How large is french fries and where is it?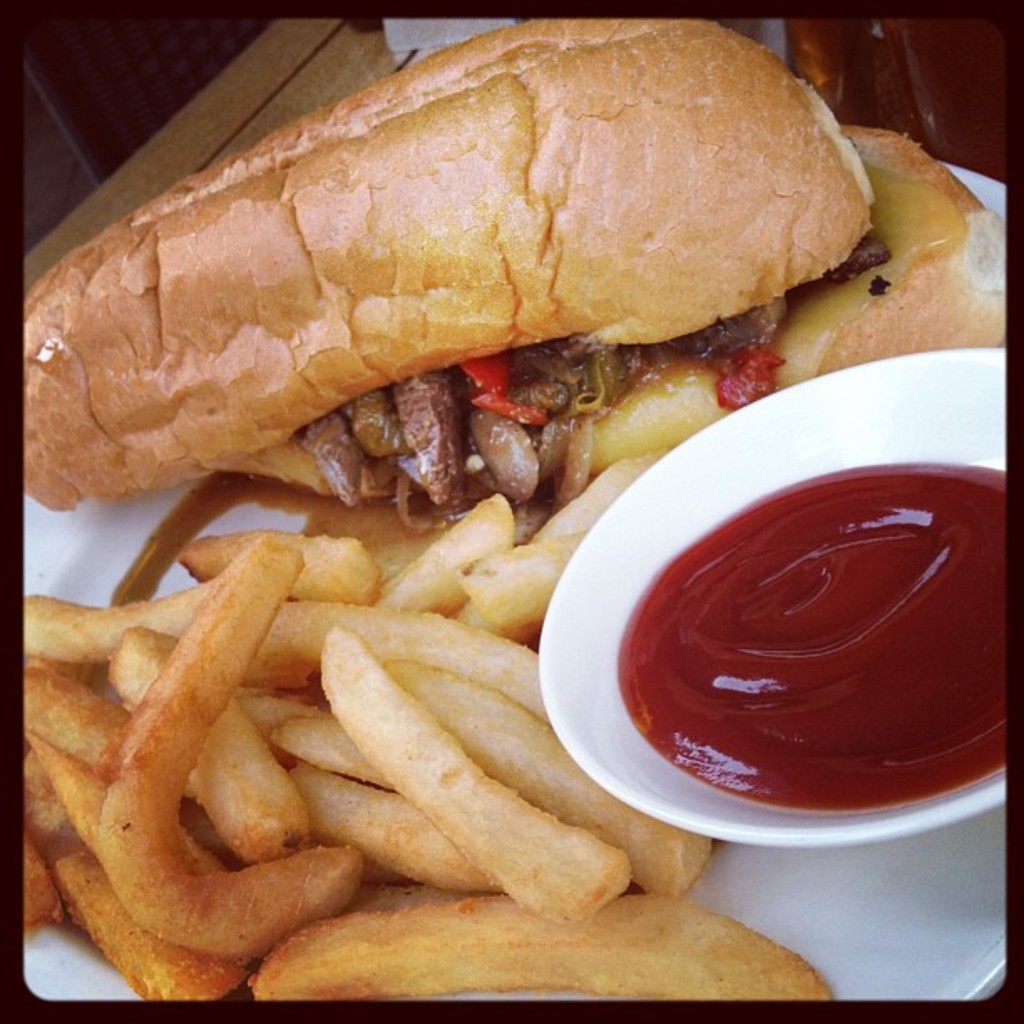
Bounding box: <box>174,520,381,604</box>.
